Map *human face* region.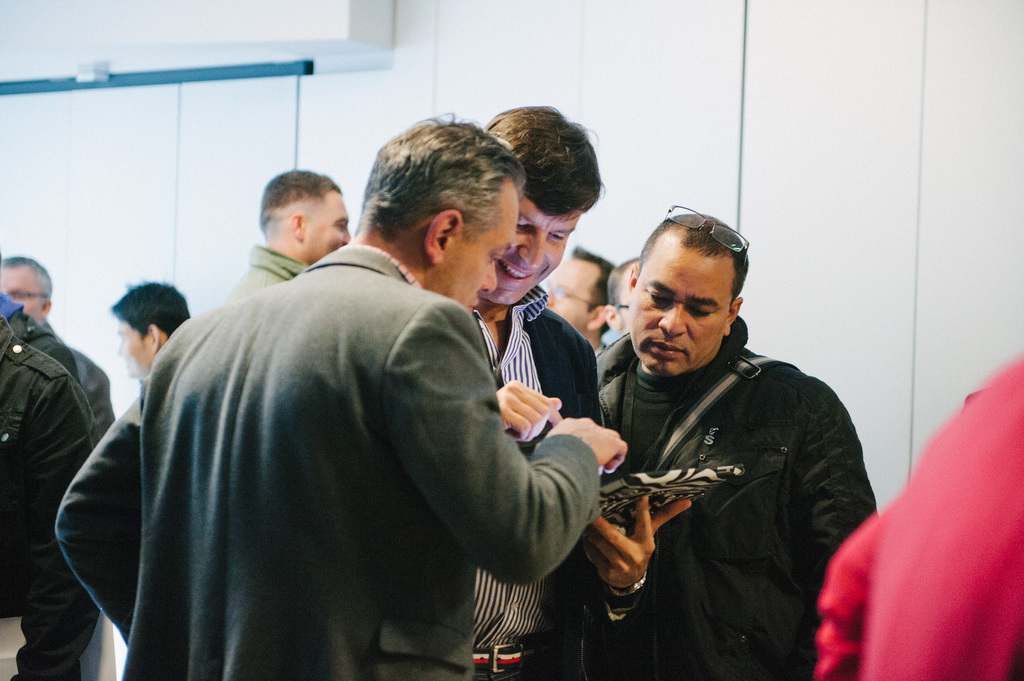
Mapped to locate(628, 232, 735, 374).
